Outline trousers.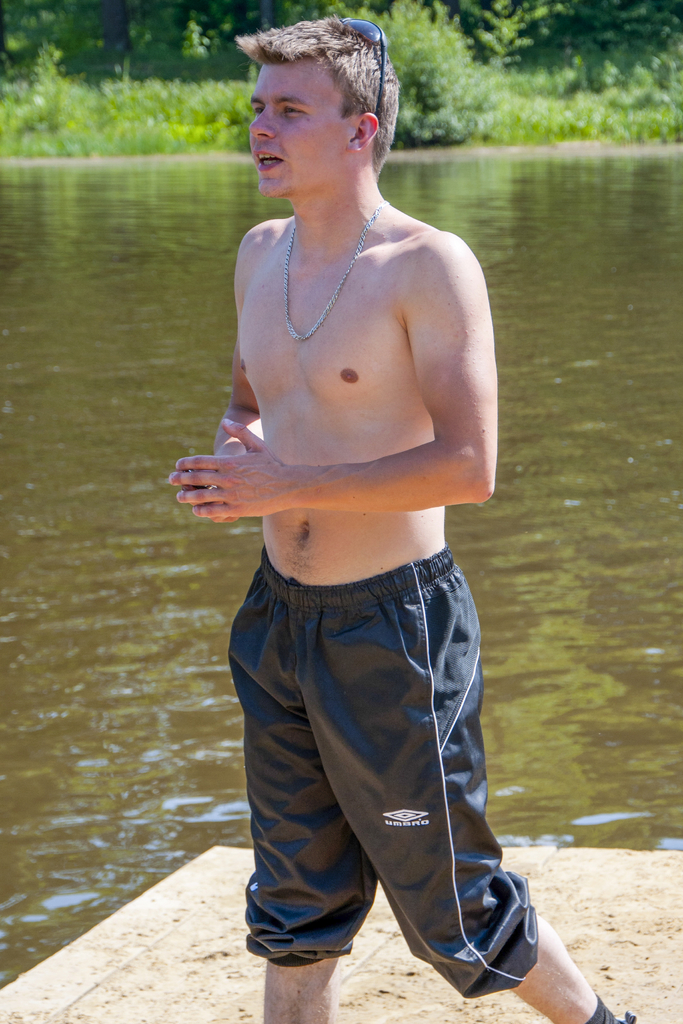
Outline: <region>230, 538, 537, 998</region>.
